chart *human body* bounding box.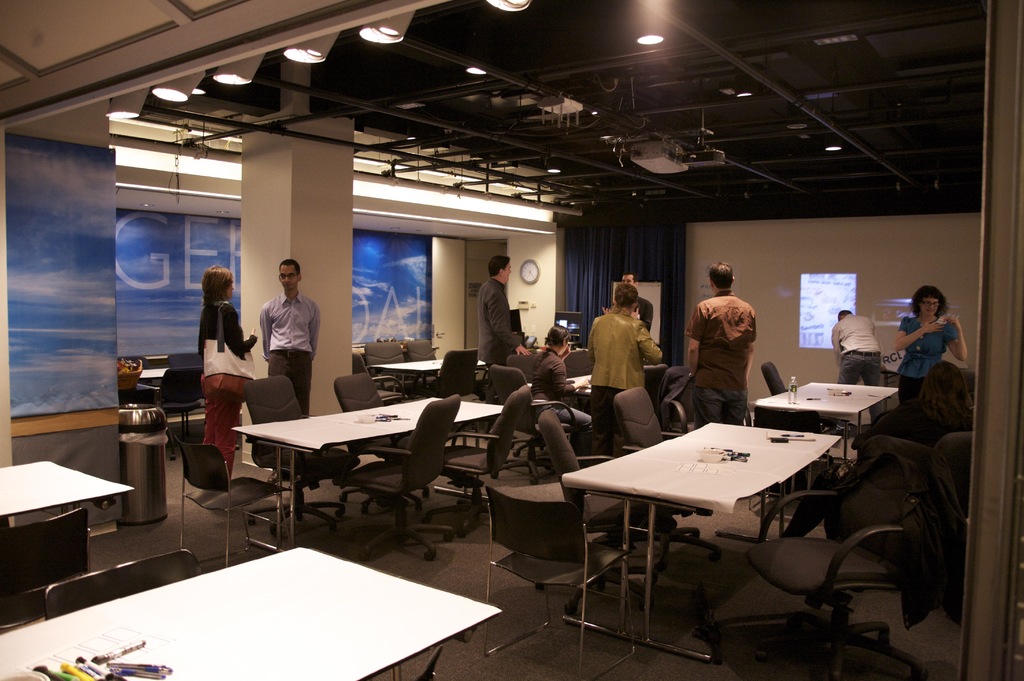
Charted: <region>894, 310, 966, 406</region>.
